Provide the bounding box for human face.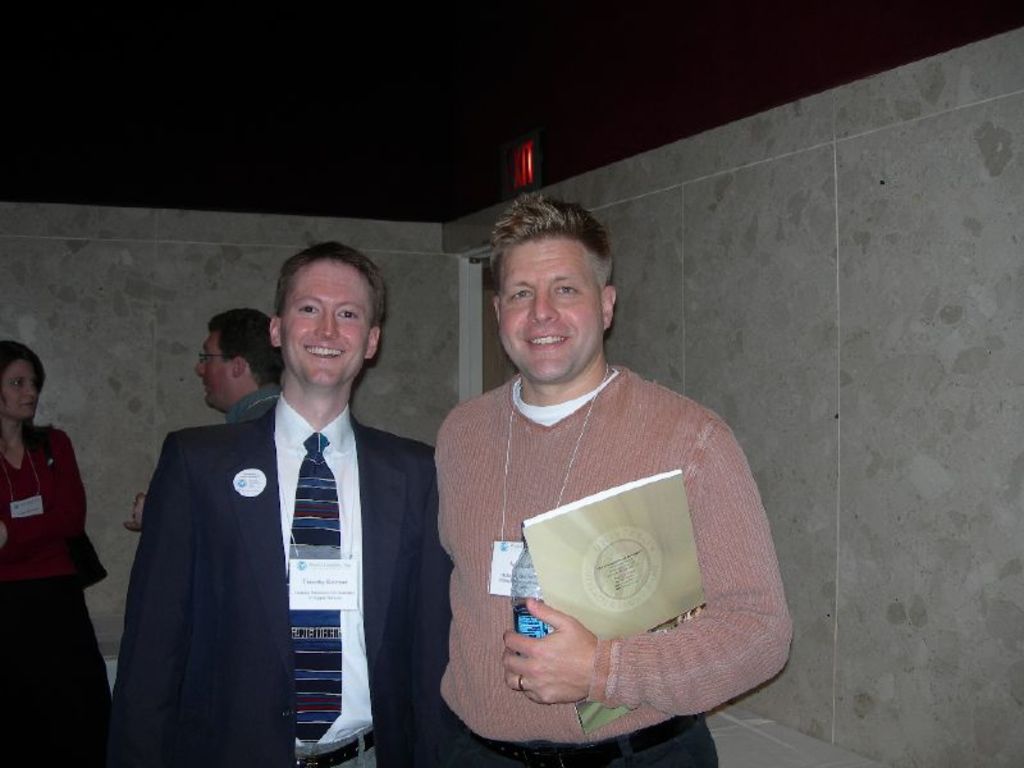
0:356:42:424.
